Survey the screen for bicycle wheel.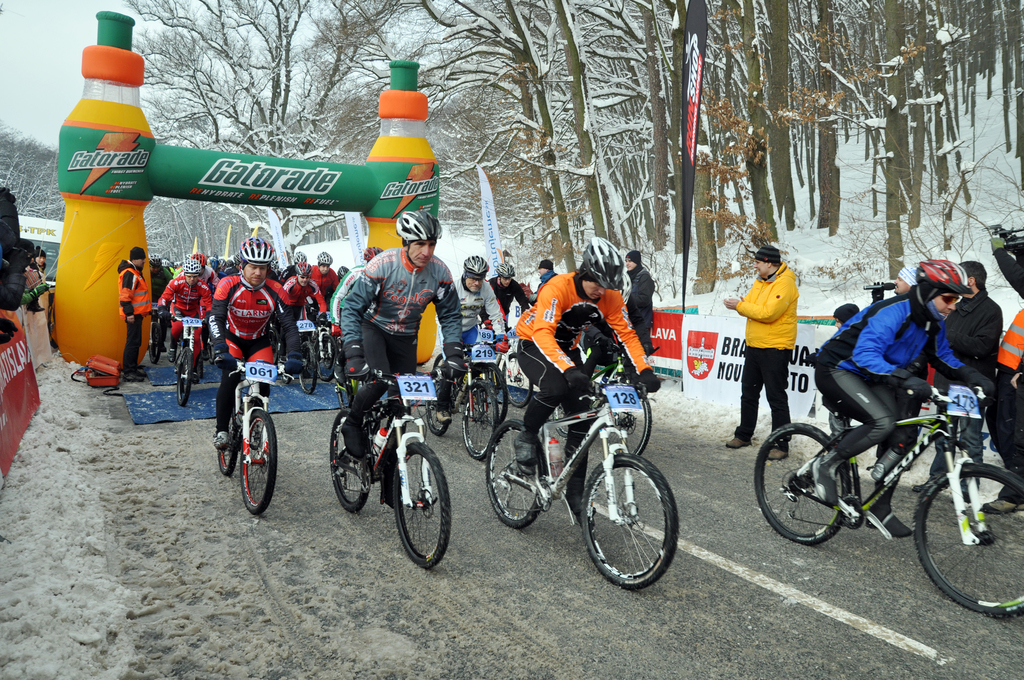
Survey found: [left=476, top=361, right=506, bottom=424].
